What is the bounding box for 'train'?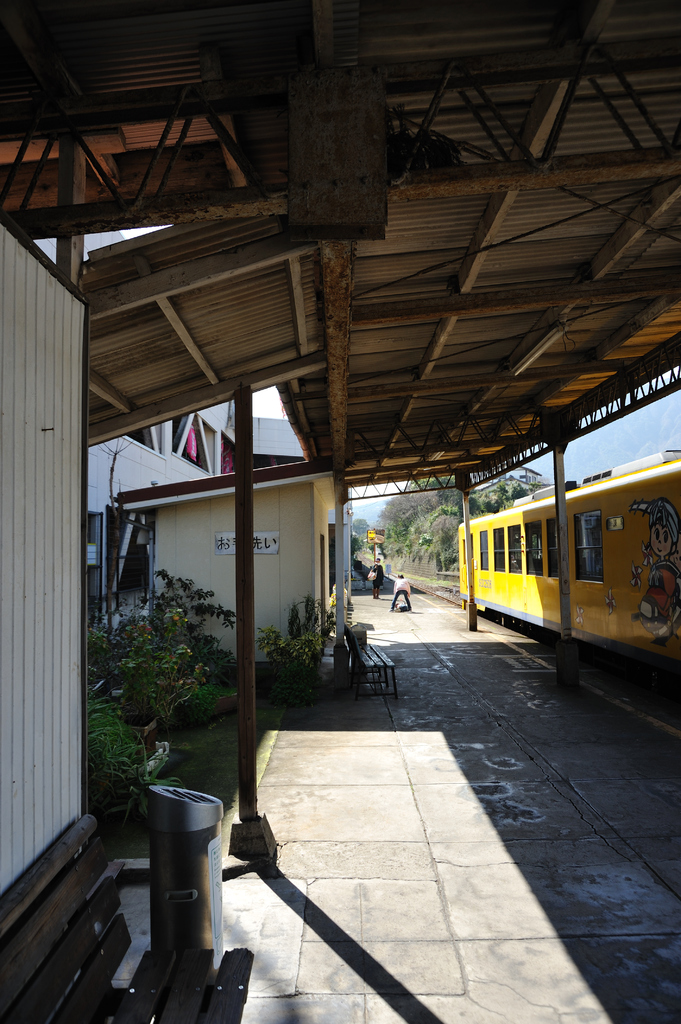
{"left": 451, "top": 443, "right": 673, "bottom": 711}.
